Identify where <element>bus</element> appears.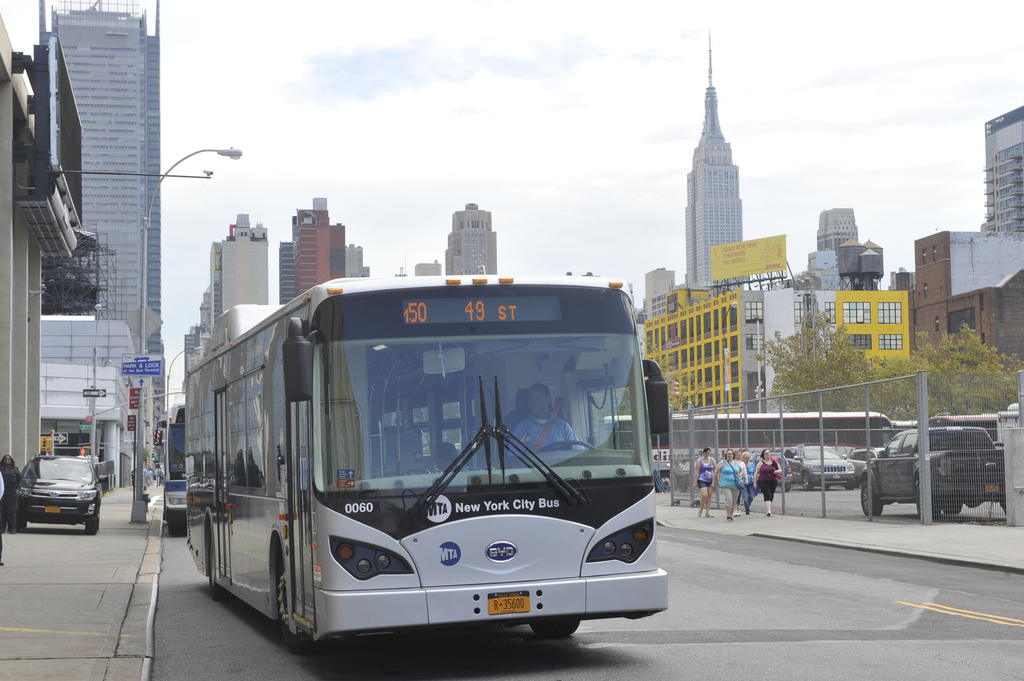
Appears at [x1=600, y1=411, x2=895, y2=482].
